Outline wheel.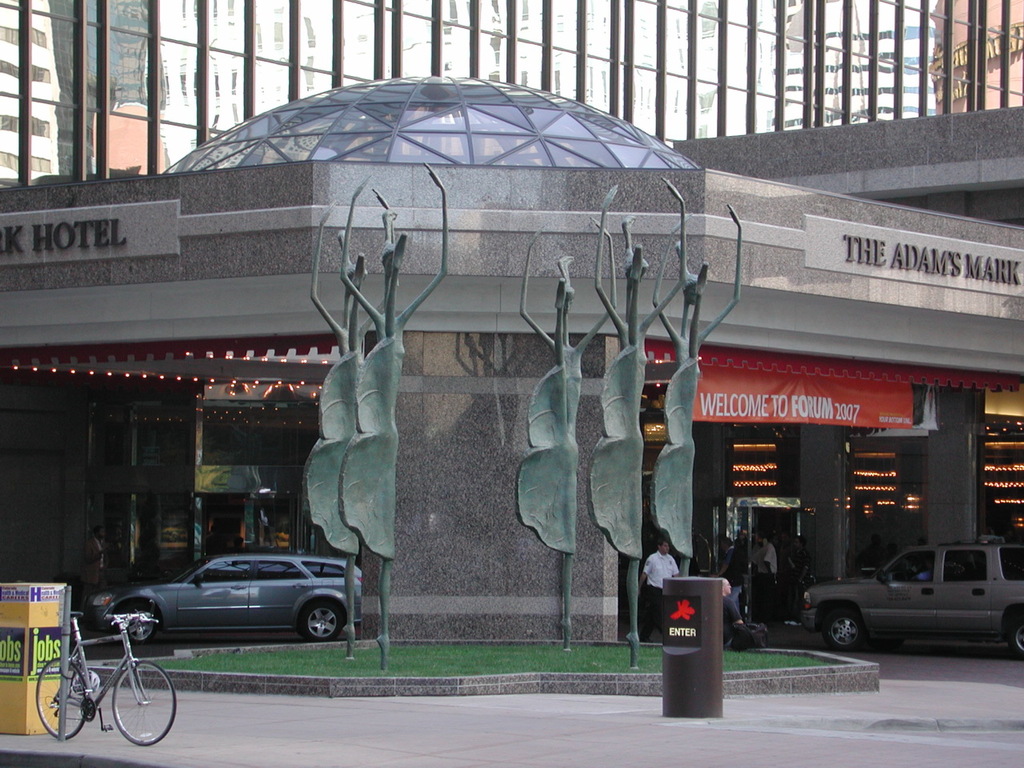
Outline: [1012,621,1023,657].
